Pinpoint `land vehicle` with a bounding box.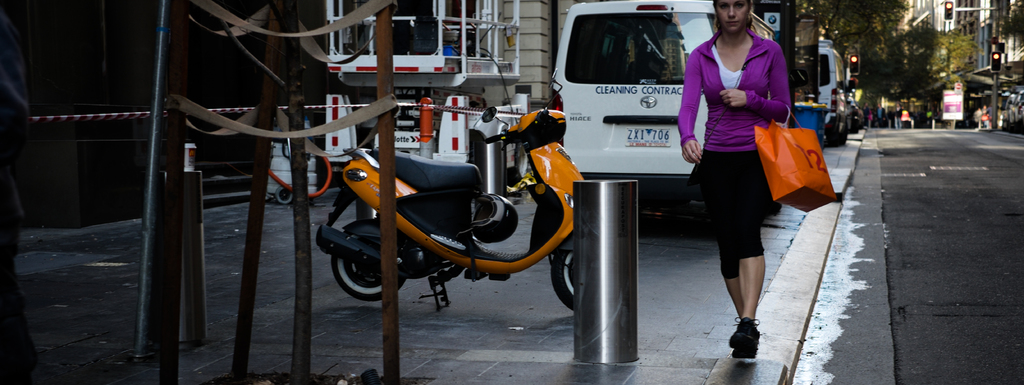
x1=819 y1=38 x2=849 y2=145.
